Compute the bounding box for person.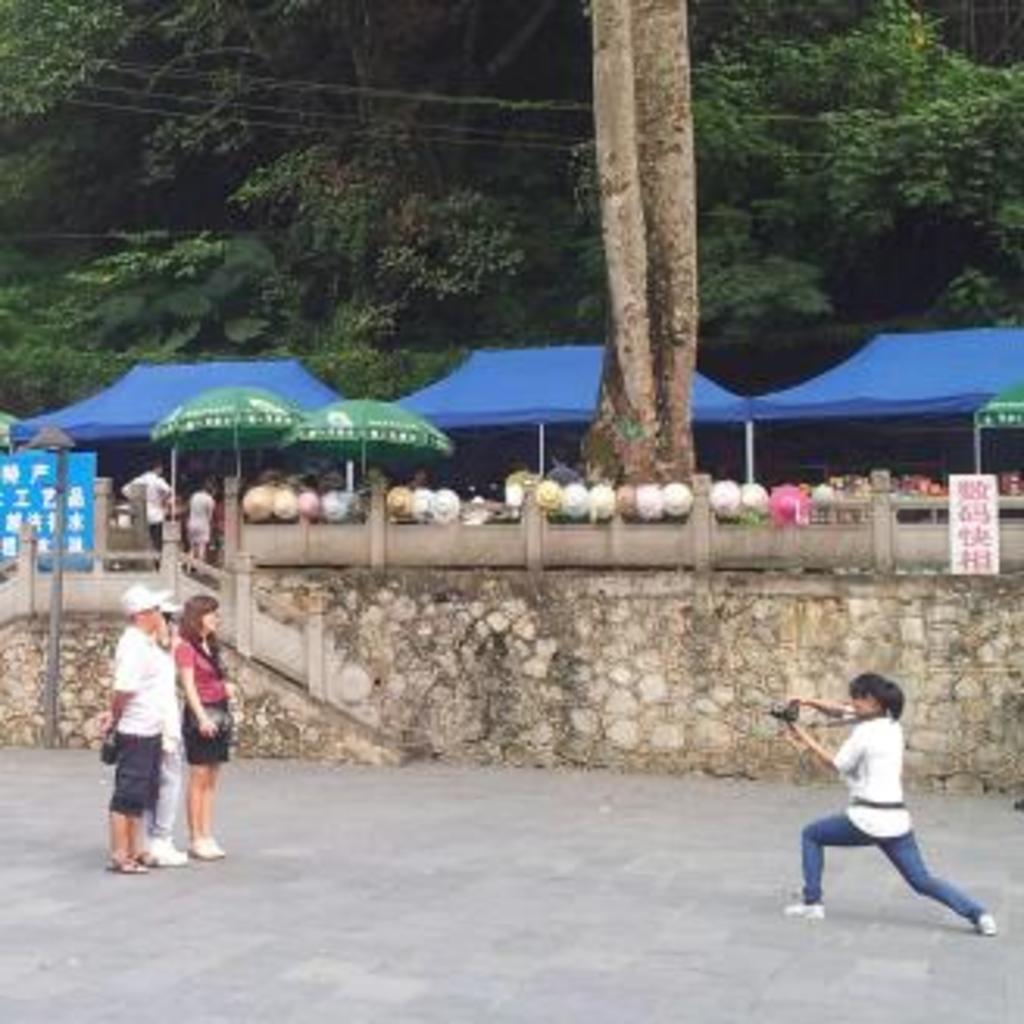
bbox=(793, 665, 996, 937).
